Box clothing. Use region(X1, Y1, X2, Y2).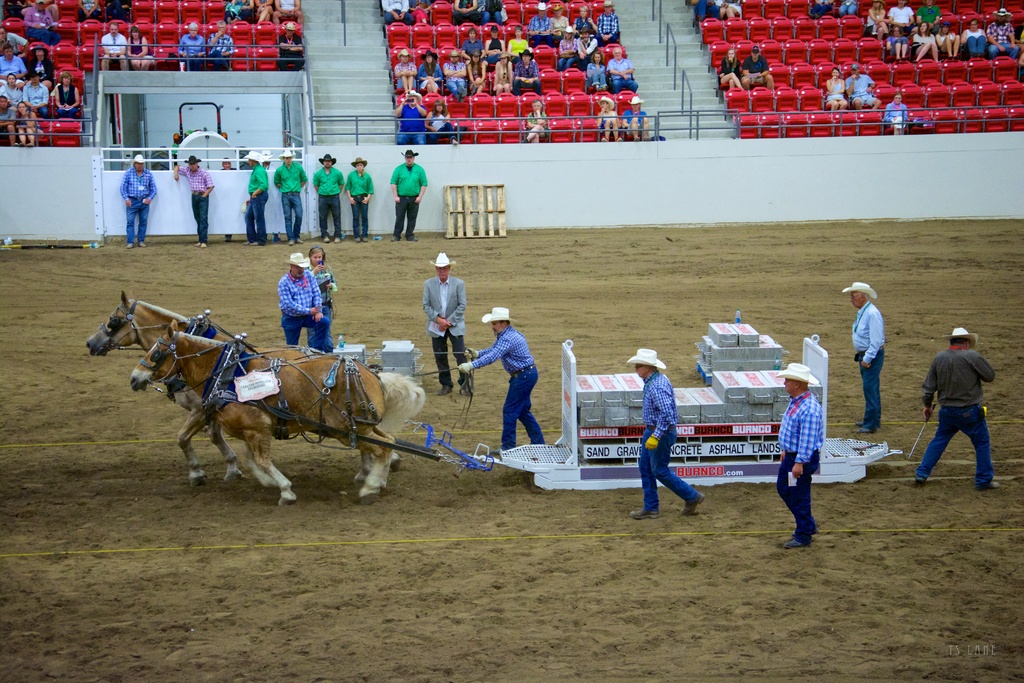
region(345, 167, 372, 237).
